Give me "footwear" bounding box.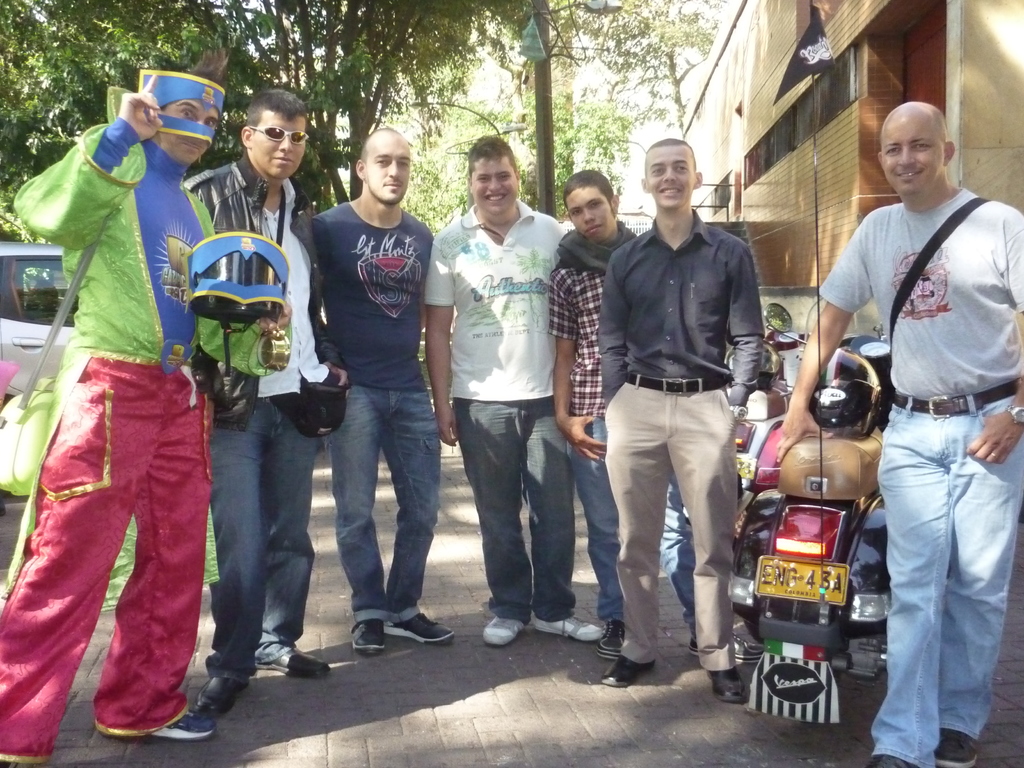
692, 628, 766, 664.
